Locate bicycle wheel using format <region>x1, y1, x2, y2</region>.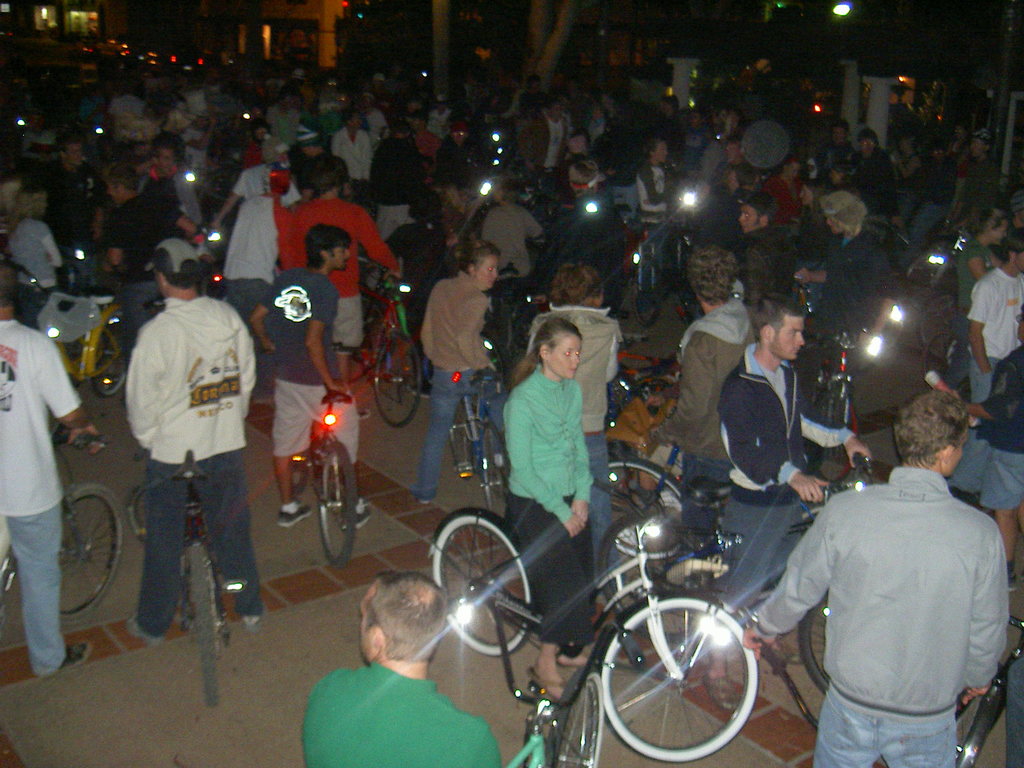
<region>319, 438, 362, 575</region>.
